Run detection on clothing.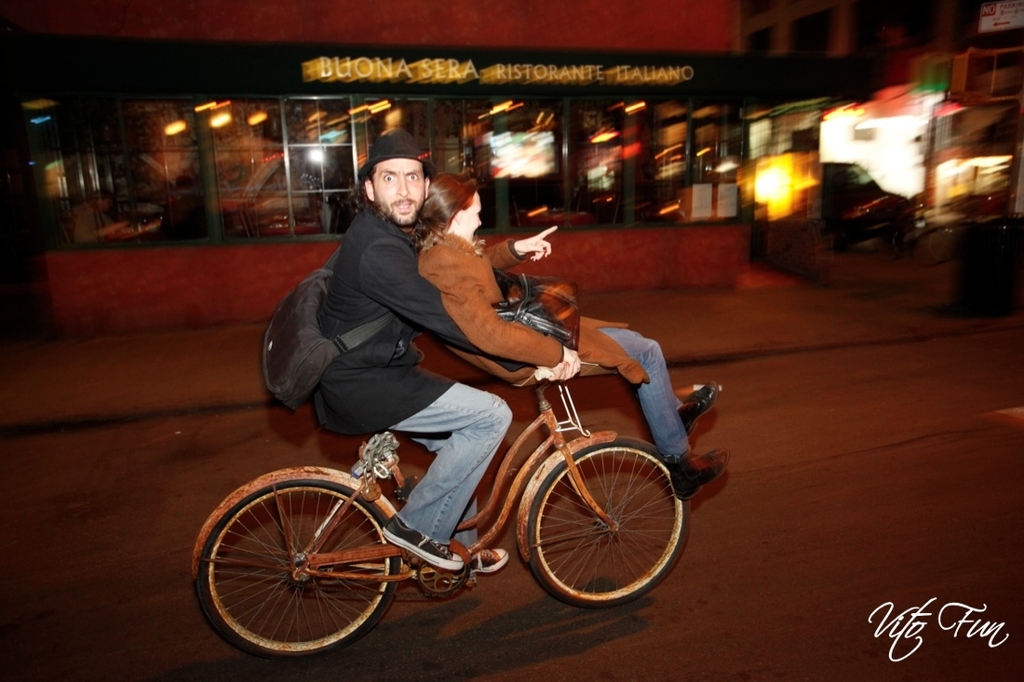
Result: <bbox>310, 204, 513, 543</bbox>.
